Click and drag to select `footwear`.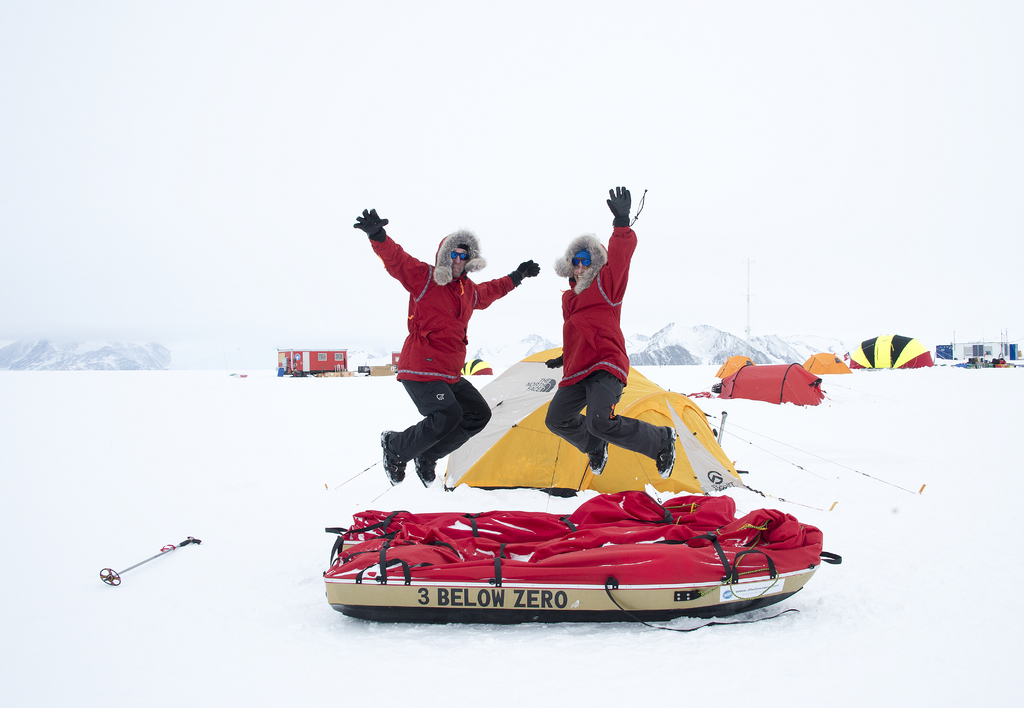
Selection: {"left": 413, "top": 450, "right": 436, "bottom": 486}.
